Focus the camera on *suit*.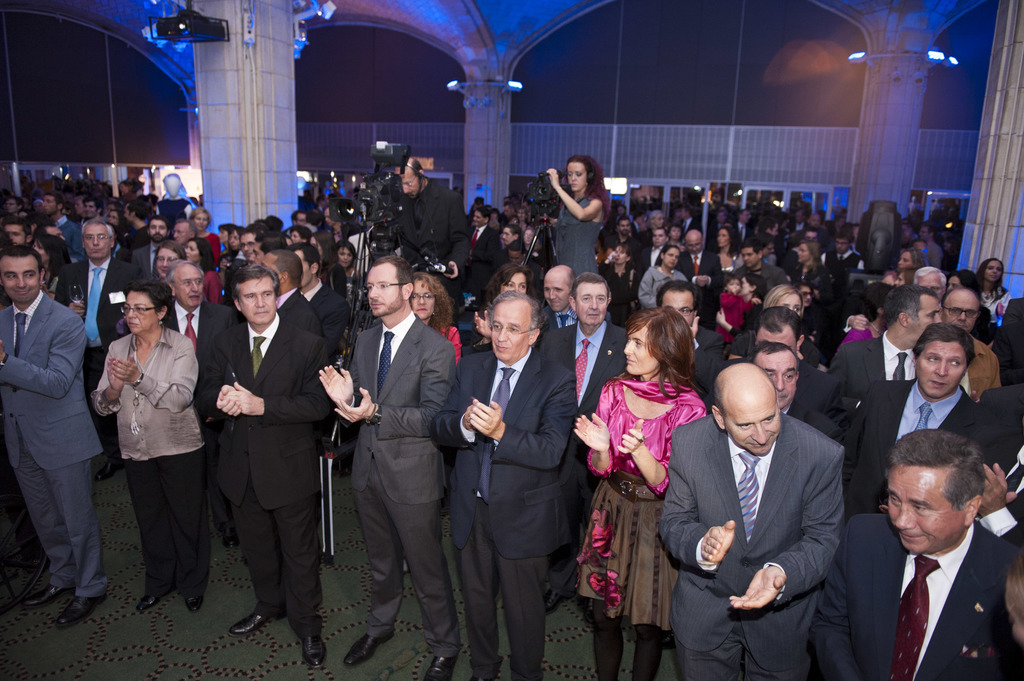
Focus region: pyautogui.locateOnScreen(973, 388, 1023, 558).
